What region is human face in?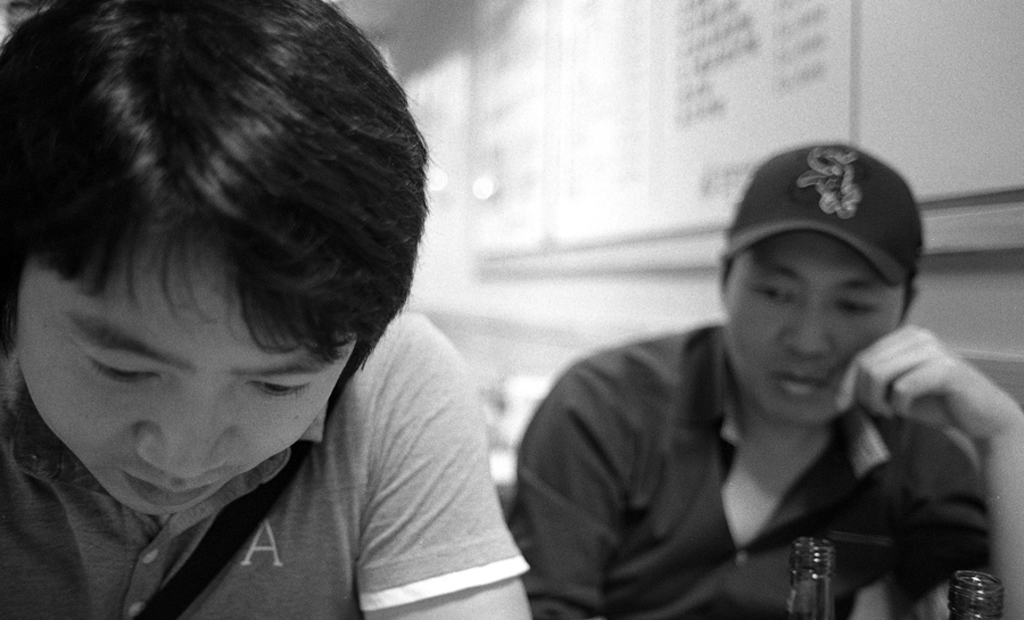
{"left": 16, "top": 225, "right": 355, "bottom": 515}.
